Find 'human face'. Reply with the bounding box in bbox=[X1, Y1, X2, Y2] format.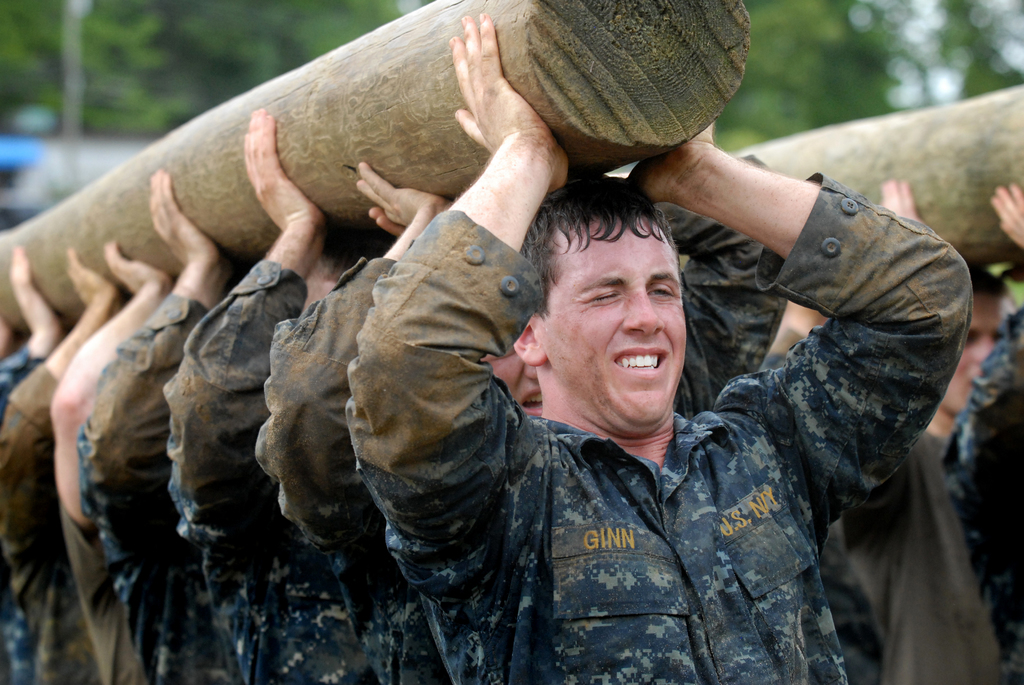
bbox=[536, 218, 683, 422].
